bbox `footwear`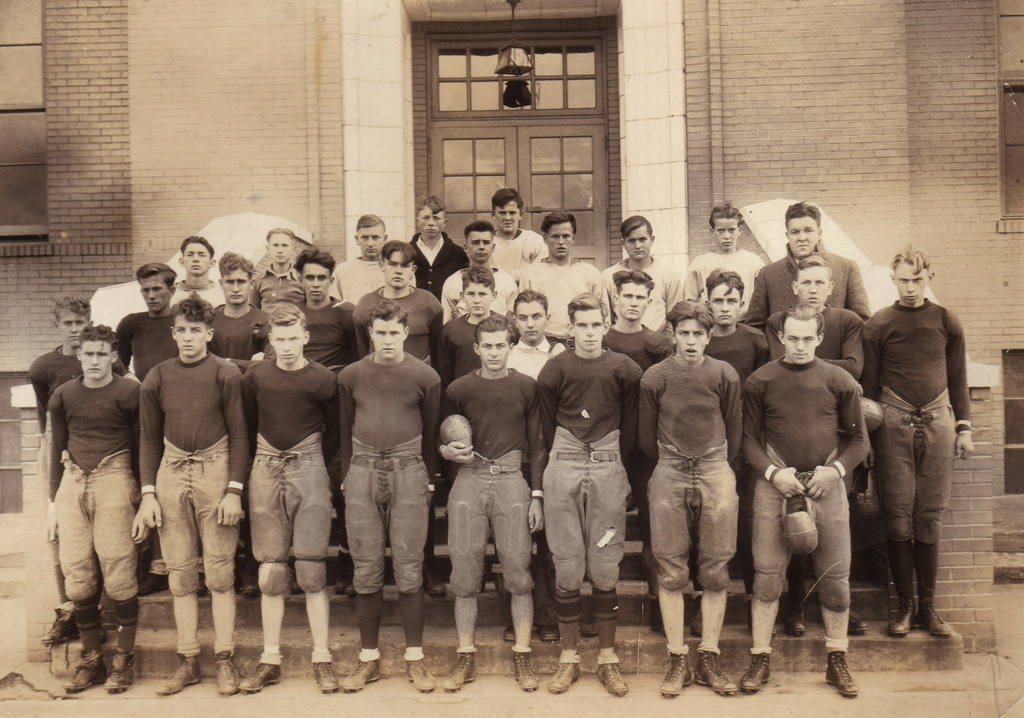
<box>733,648,769,690</box>
